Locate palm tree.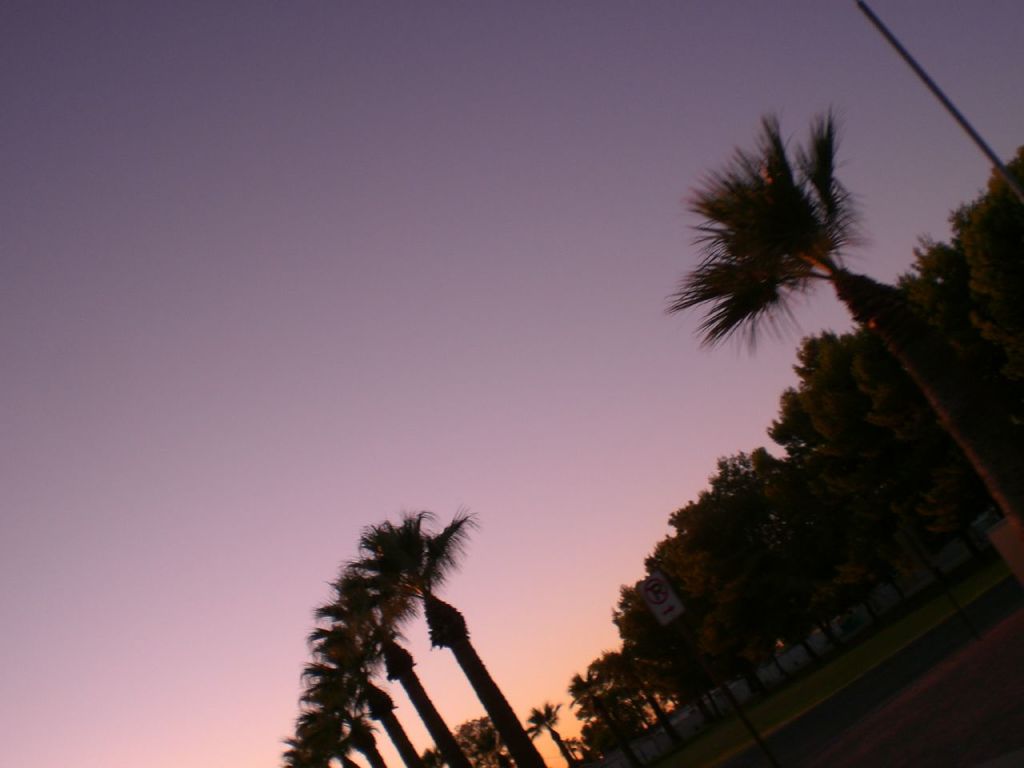
Bounding box: region(655, 111, 1021, 549).
